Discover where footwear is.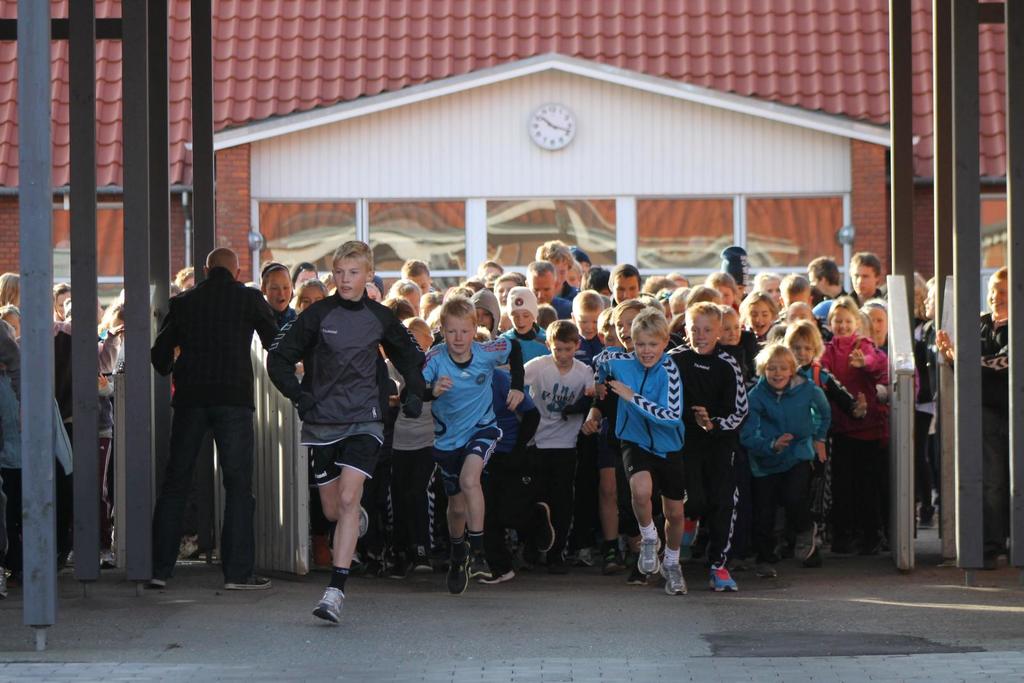
Discovered at bbox=(551, 547, 577, 570).
